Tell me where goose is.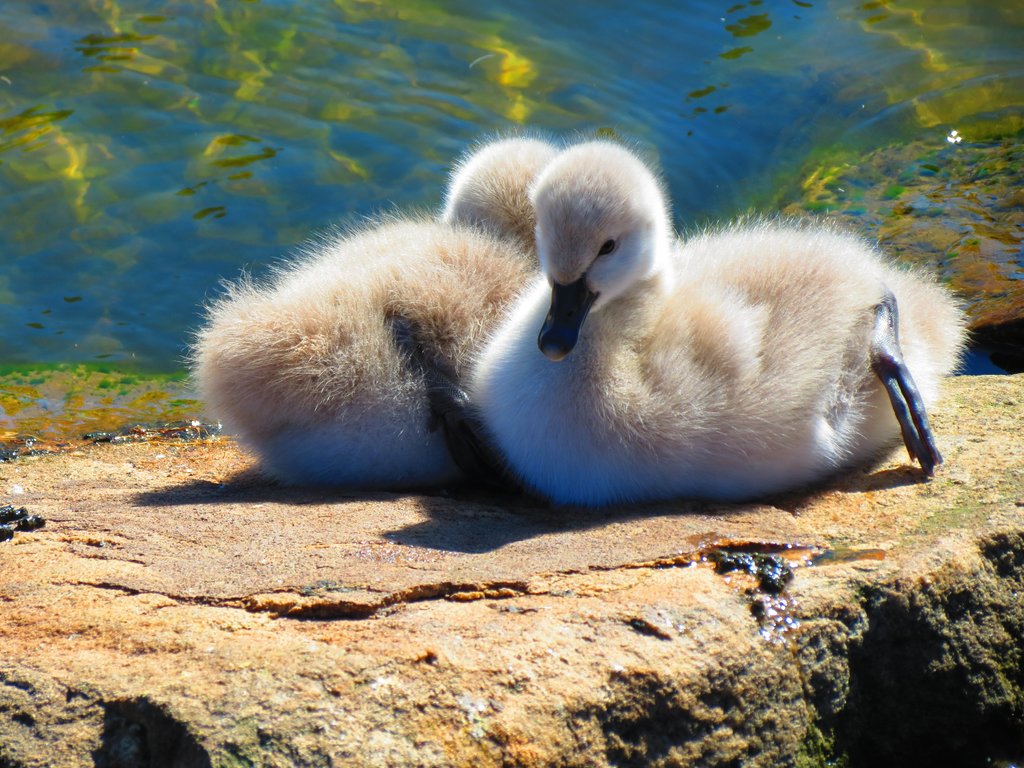
goose is at left=463, top=132, right=982, bottom=505.
